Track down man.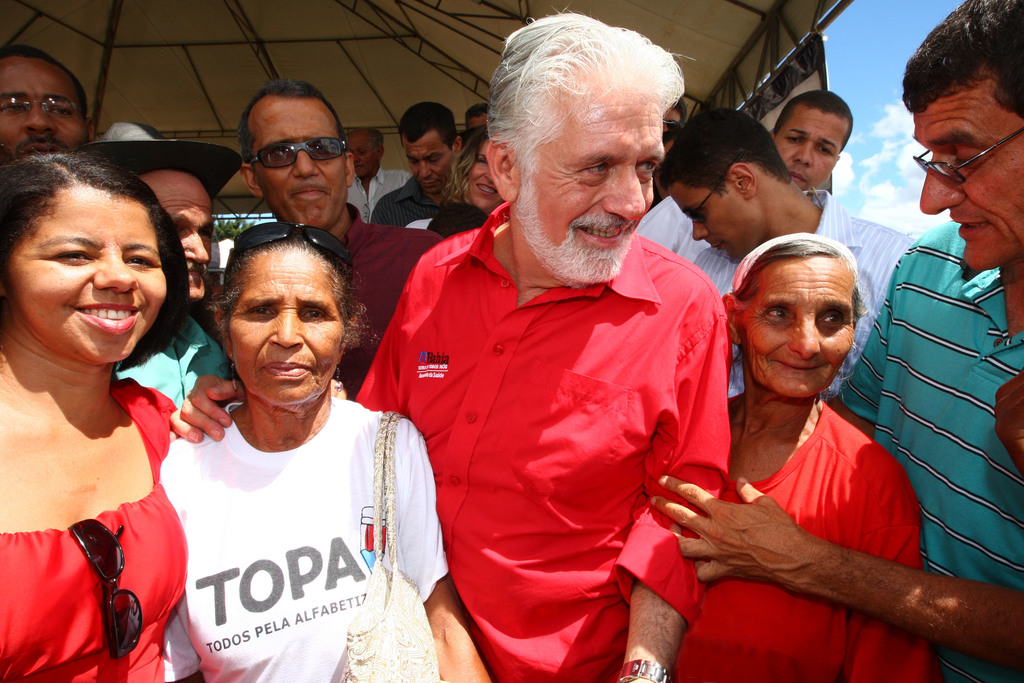
Tracked to left=0, top=44, right=89, bottom=161.
